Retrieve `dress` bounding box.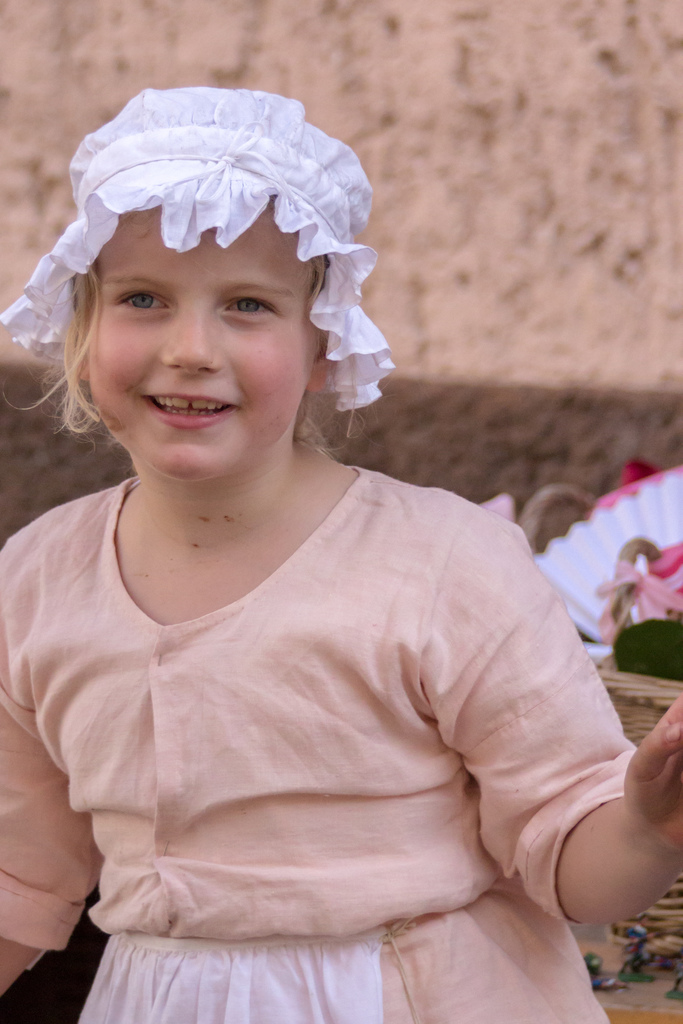
Bounding box: (left=0, top=471, right=636, bottom=1023).
